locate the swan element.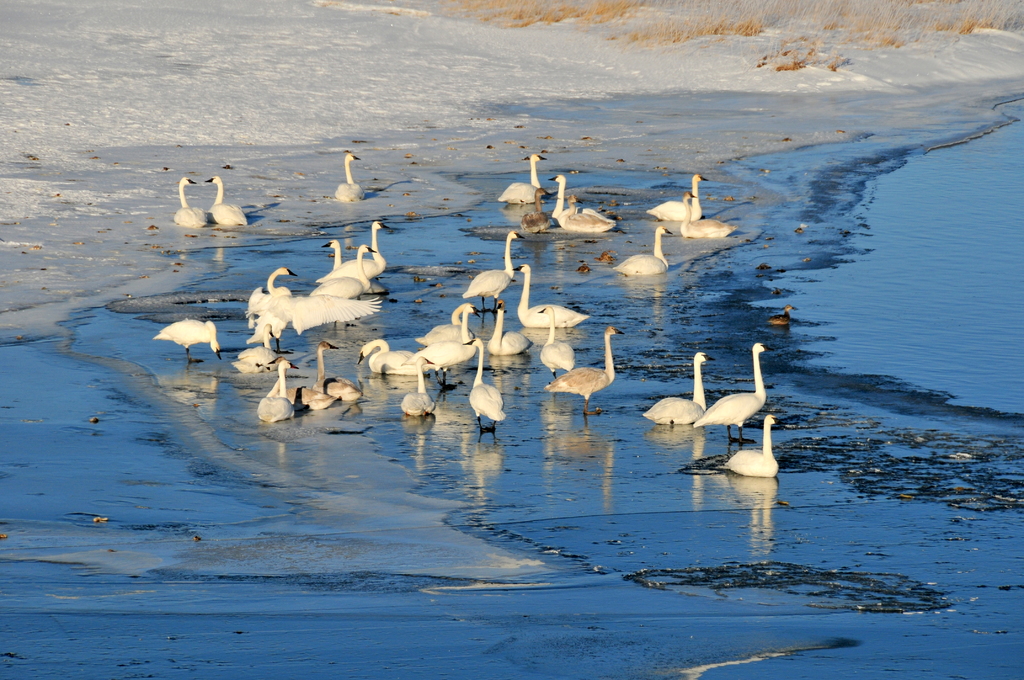
Element bbox: <box>518,185,552,238</box>.
